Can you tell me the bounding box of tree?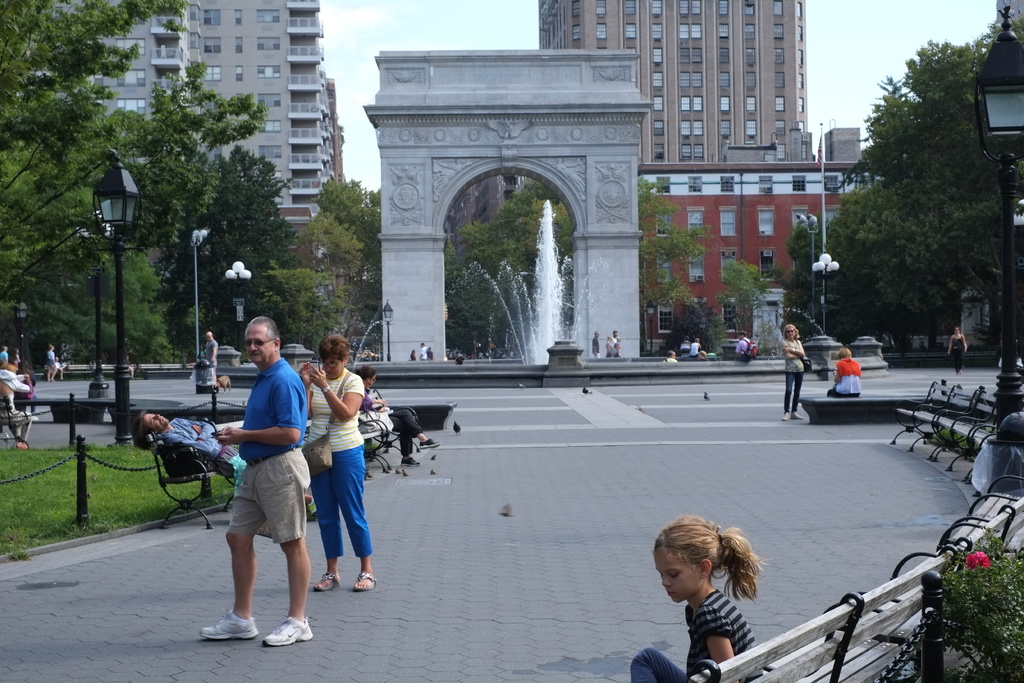
714 248 771 309.
